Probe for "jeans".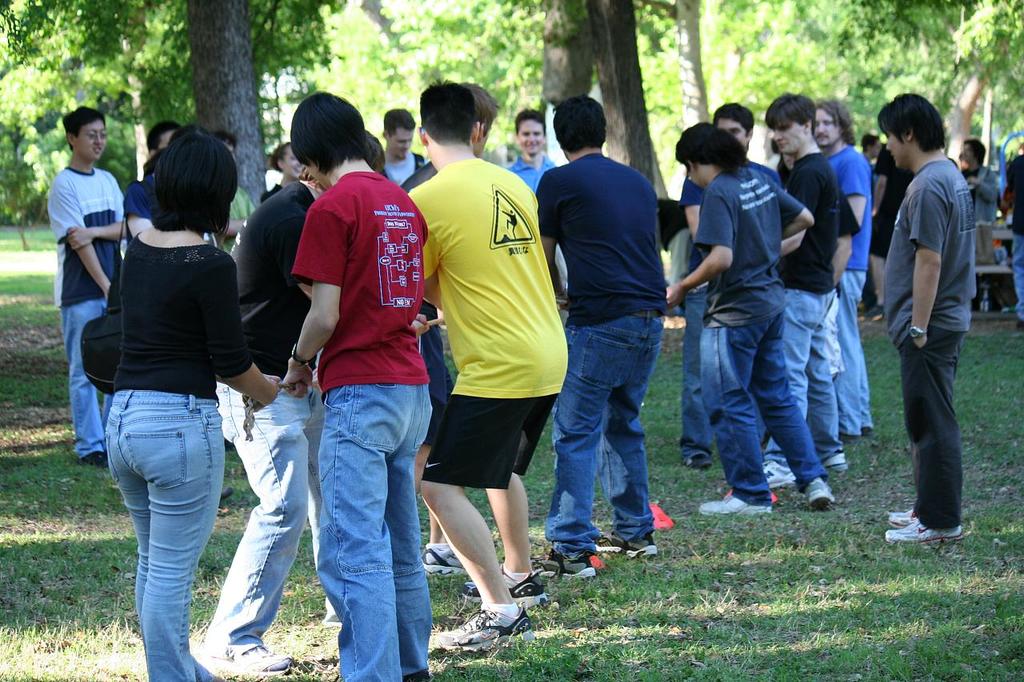
Probe result: 61 303 102 460.
